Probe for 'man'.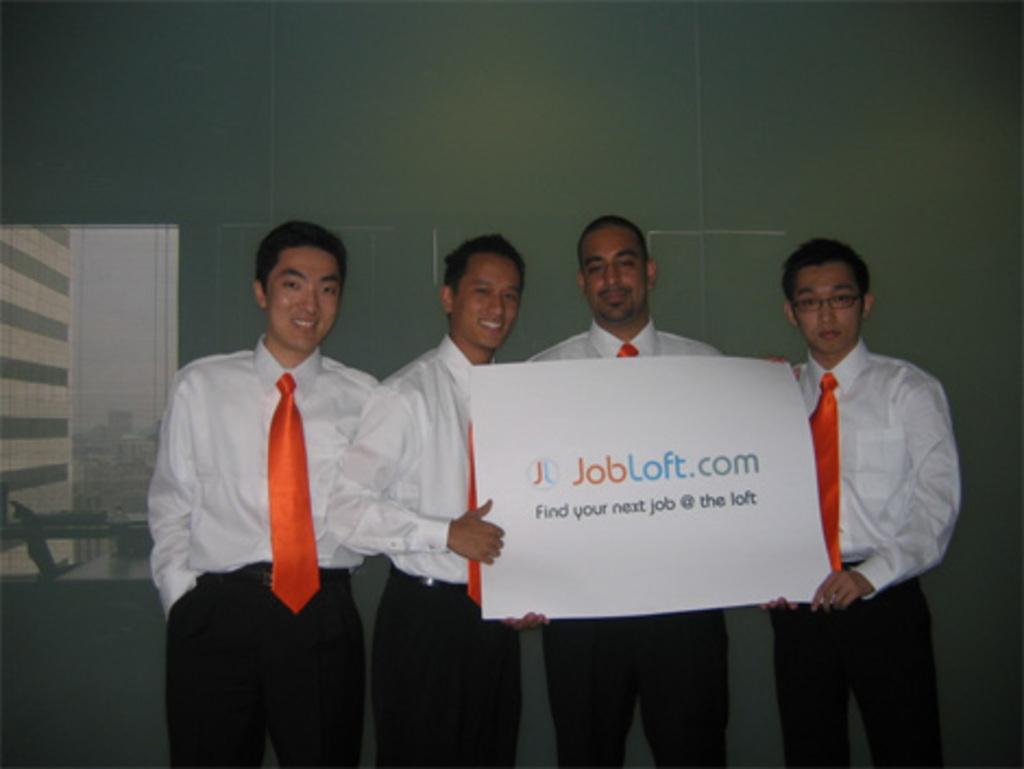
Probe result: [144, 203, 412, 739].
